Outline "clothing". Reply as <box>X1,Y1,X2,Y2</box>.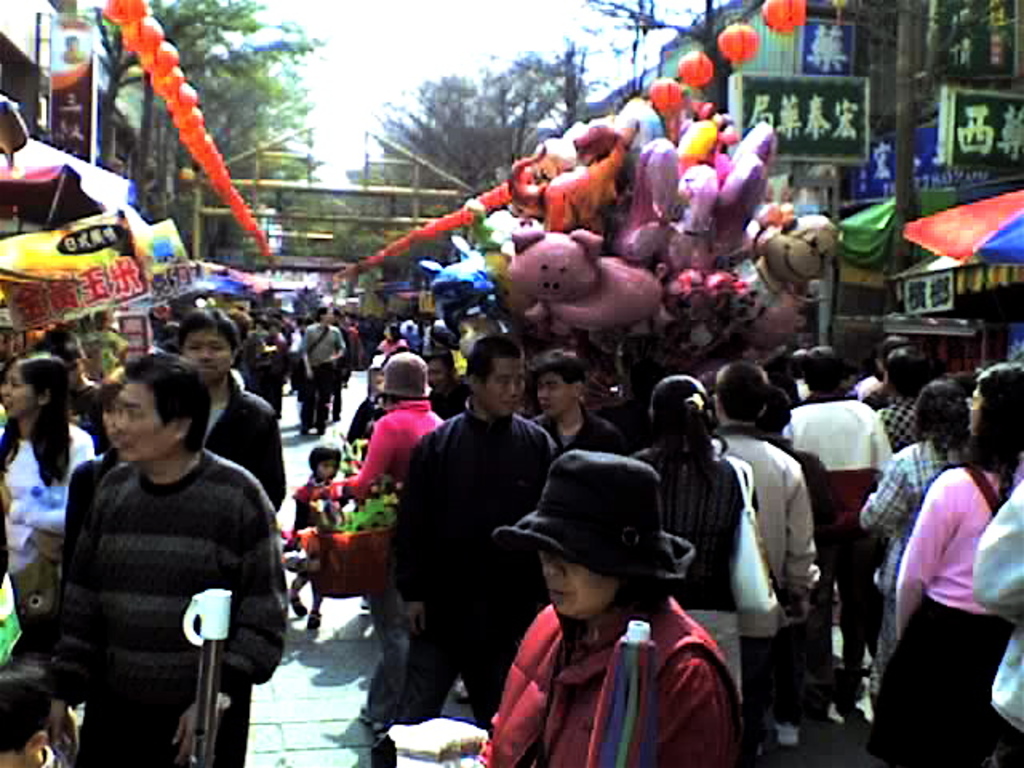
<box>848,426,971,701</box>.
